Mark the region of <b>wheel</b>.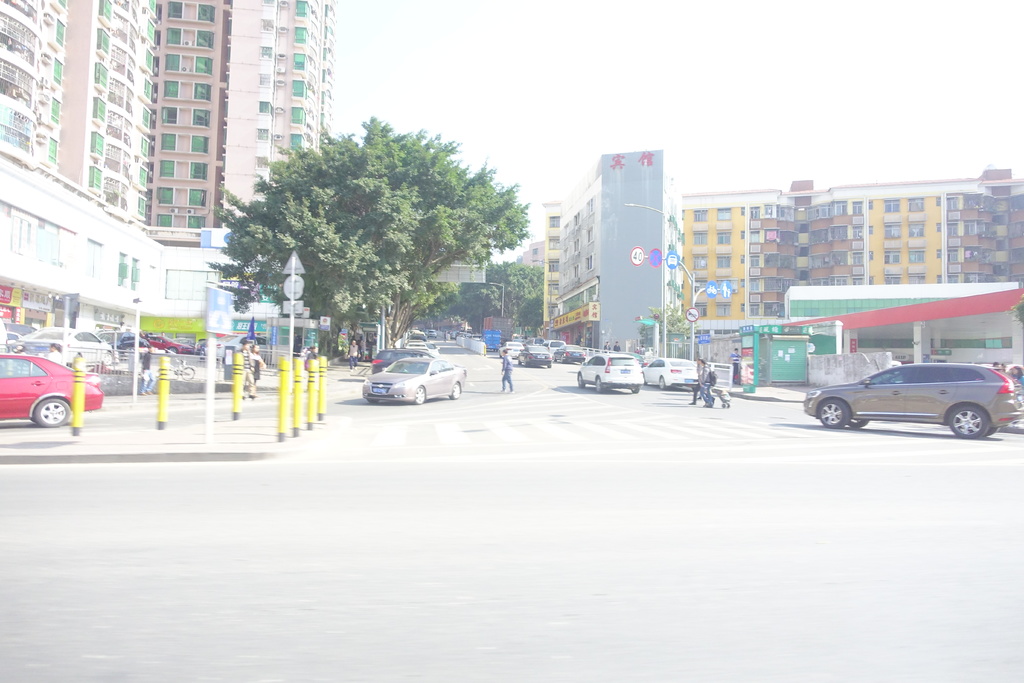
Region: <region>33, 397, 69, 424</region>.
